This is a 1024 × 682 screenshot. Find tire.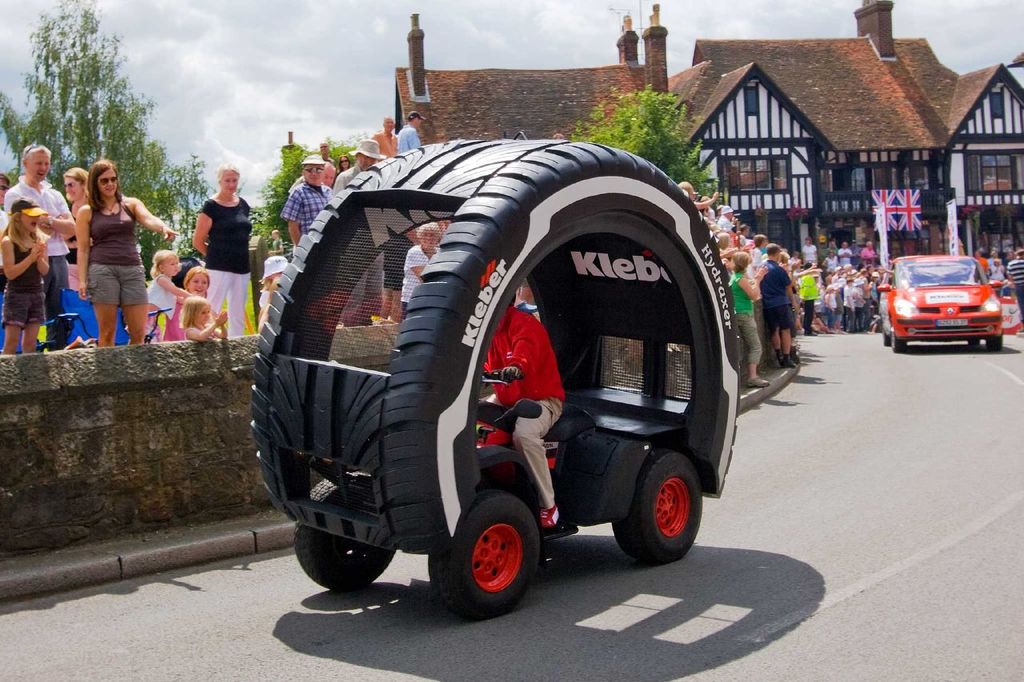
Bounding box: {"left": 434, "top": 509, "right": 544, "bottom": 617}.
